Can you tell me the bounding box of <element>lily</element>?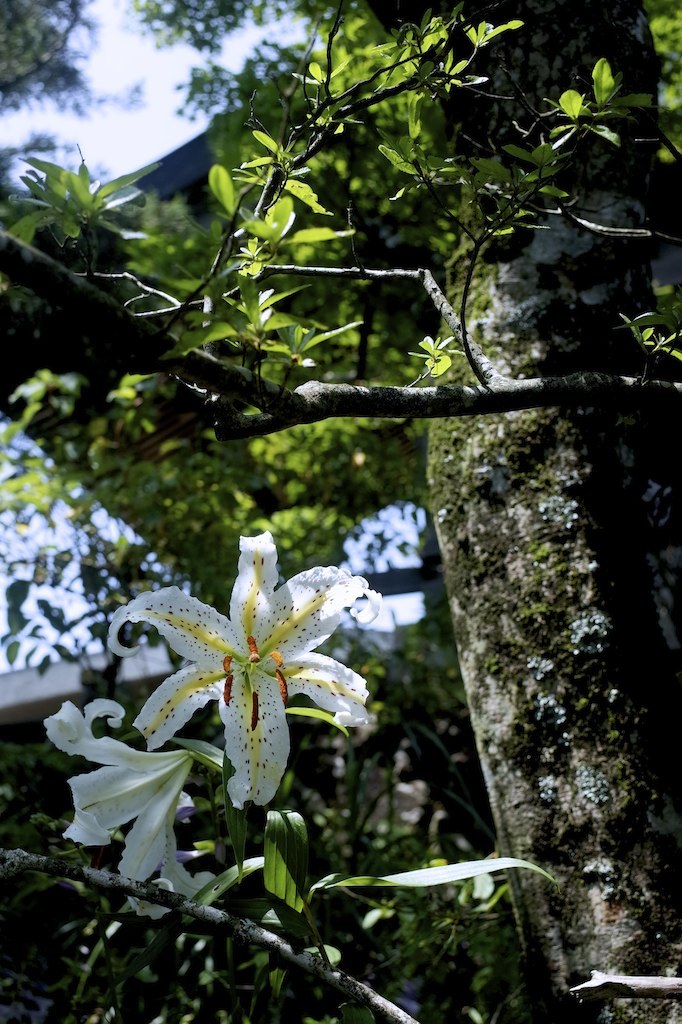
rect(105, 530, 385, 808).
